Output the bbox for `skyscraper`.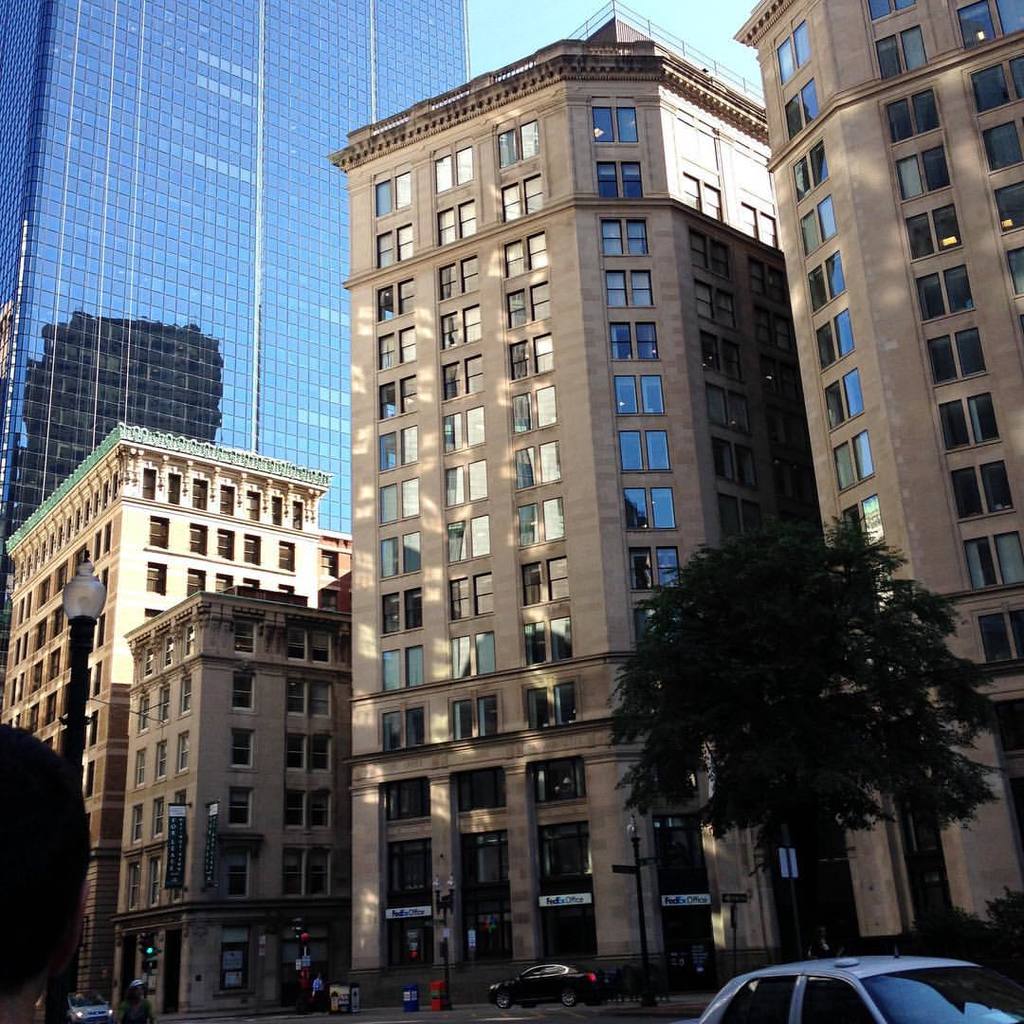
select_region(736, 0, 1023, 965).
